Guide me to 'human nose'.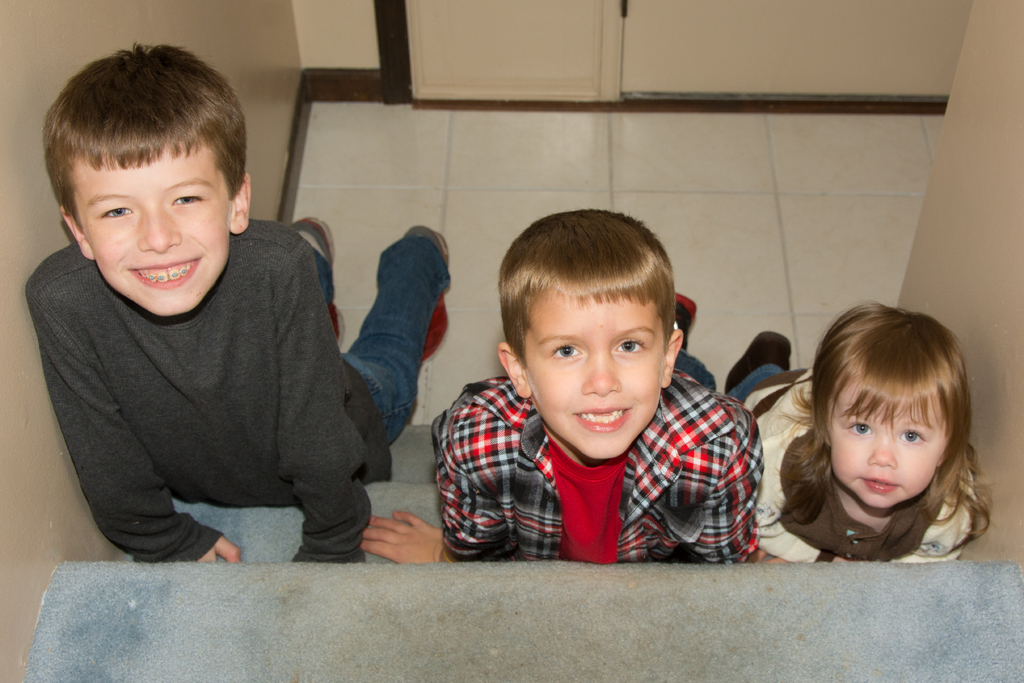
Guidance: bbox=[138, 204, 177, 257].
